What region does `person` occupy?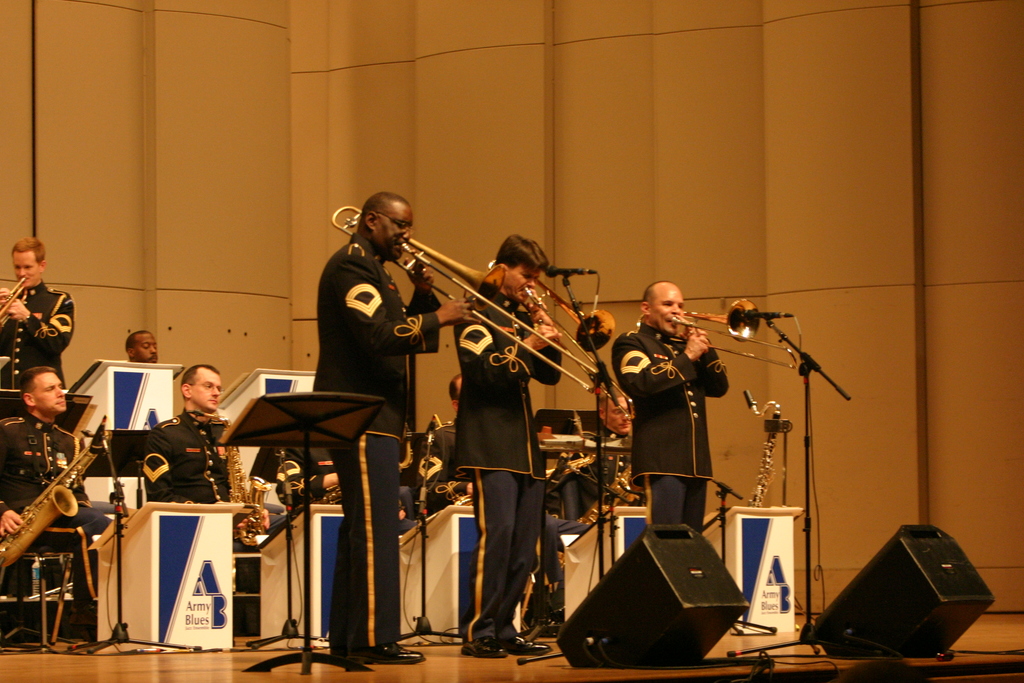
crop(139, 364, 305, 555).
